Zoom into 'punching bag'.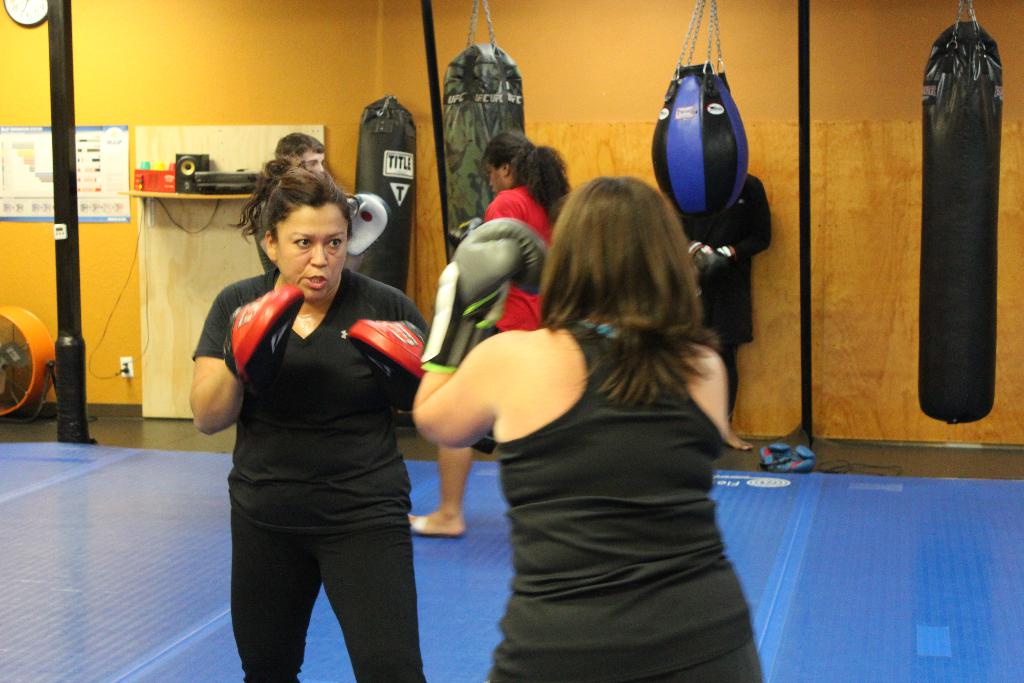
Zoom target: (x1=349, y1=95, x2=417, y2=288).
